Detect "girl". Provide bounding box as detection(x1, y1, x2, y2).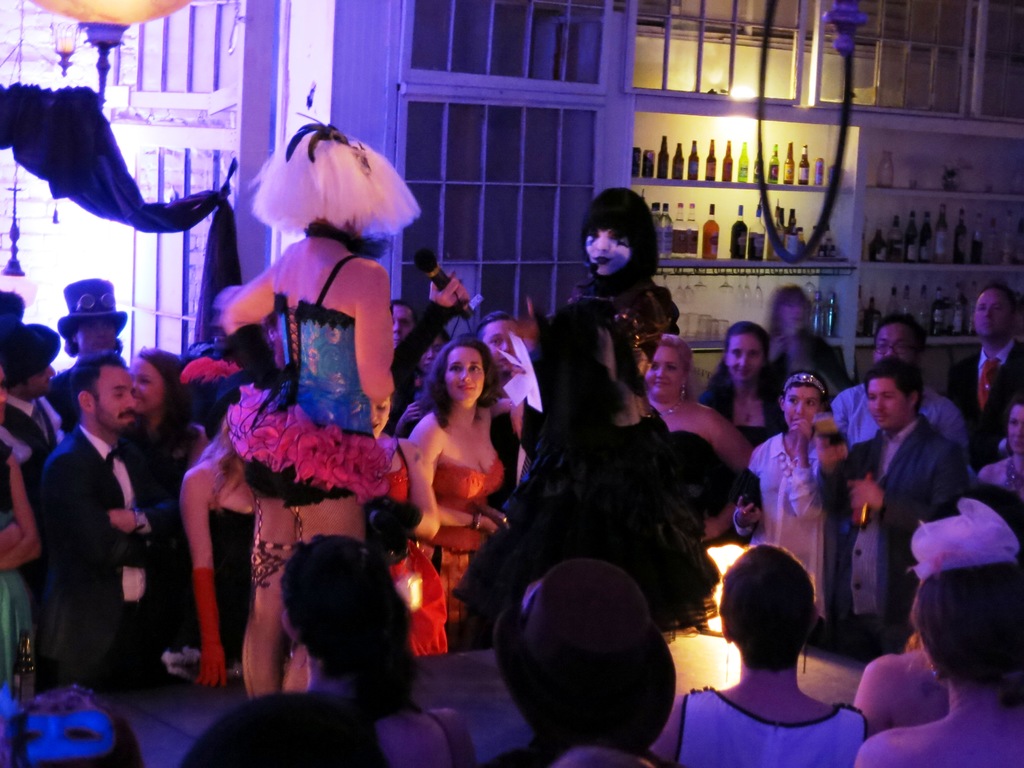
detection(399, 341, 514, 673).
